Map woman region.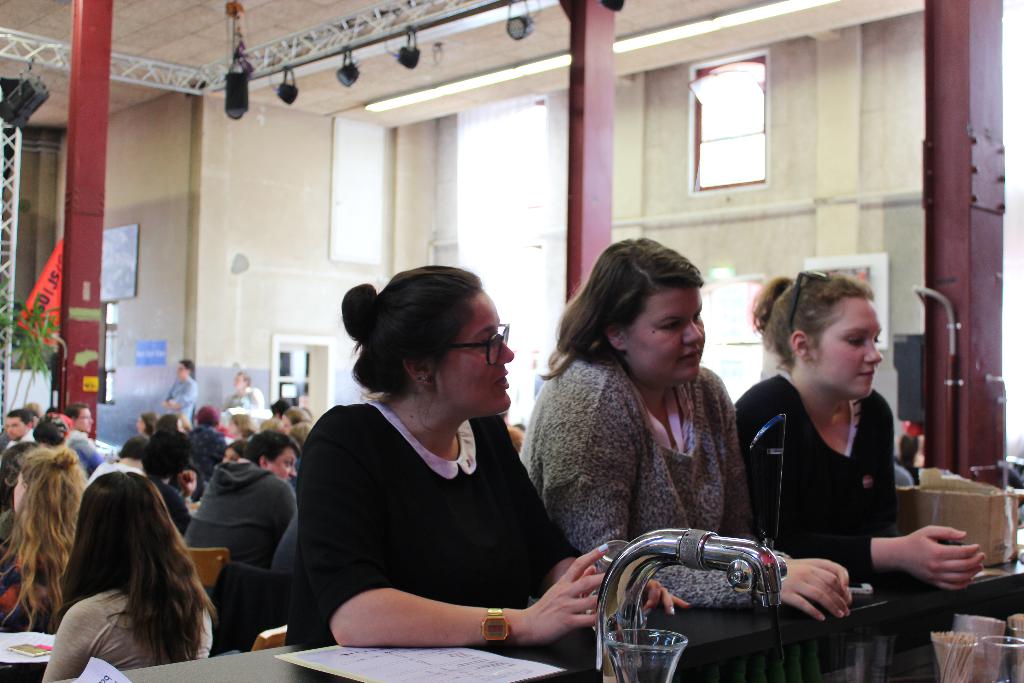
Mapped to x1=733, y1=268, x2=991, y2=682.
